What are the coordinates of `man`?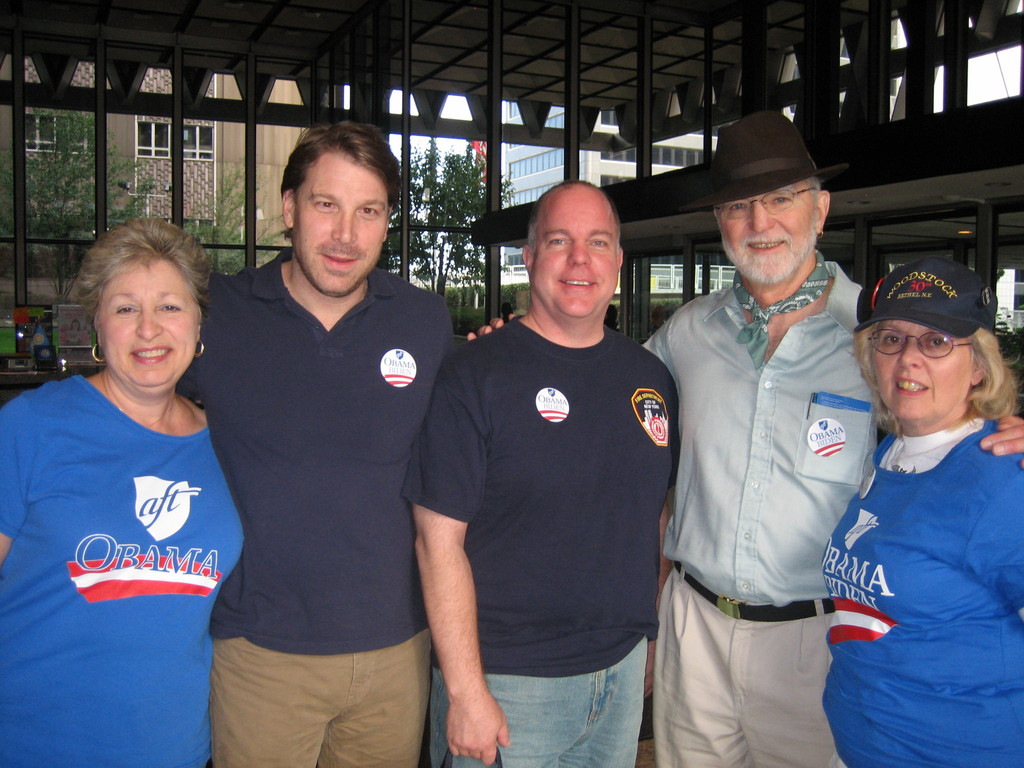
select_region(180, 111, 469, 765).
